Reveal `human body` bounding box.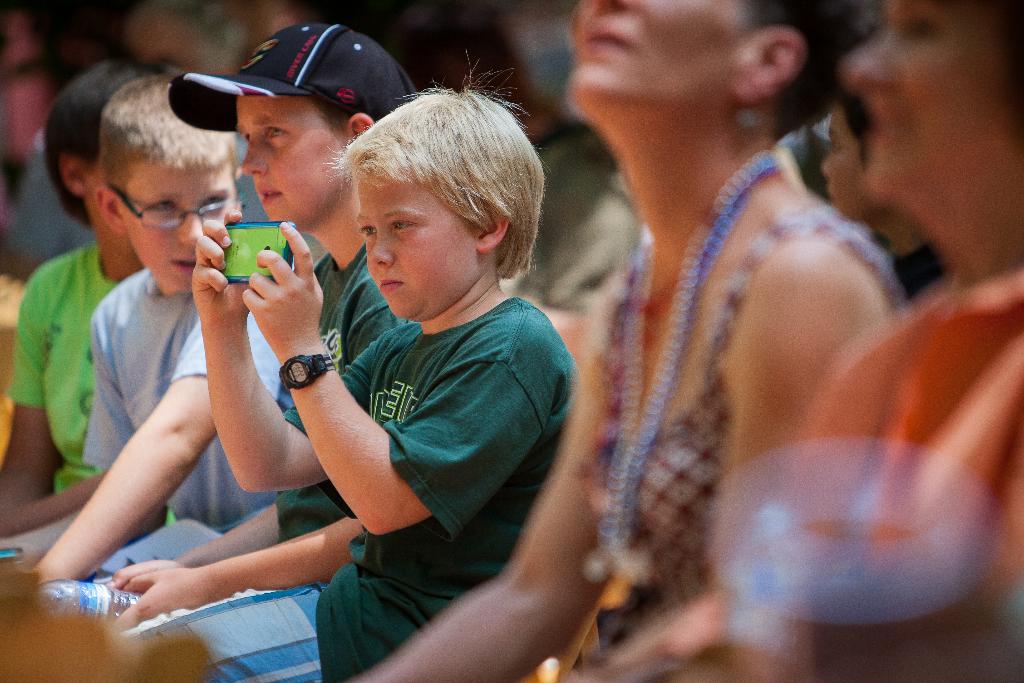
Revealed: pyautogui.locateOnScreen(3, 270, 293, 583).
